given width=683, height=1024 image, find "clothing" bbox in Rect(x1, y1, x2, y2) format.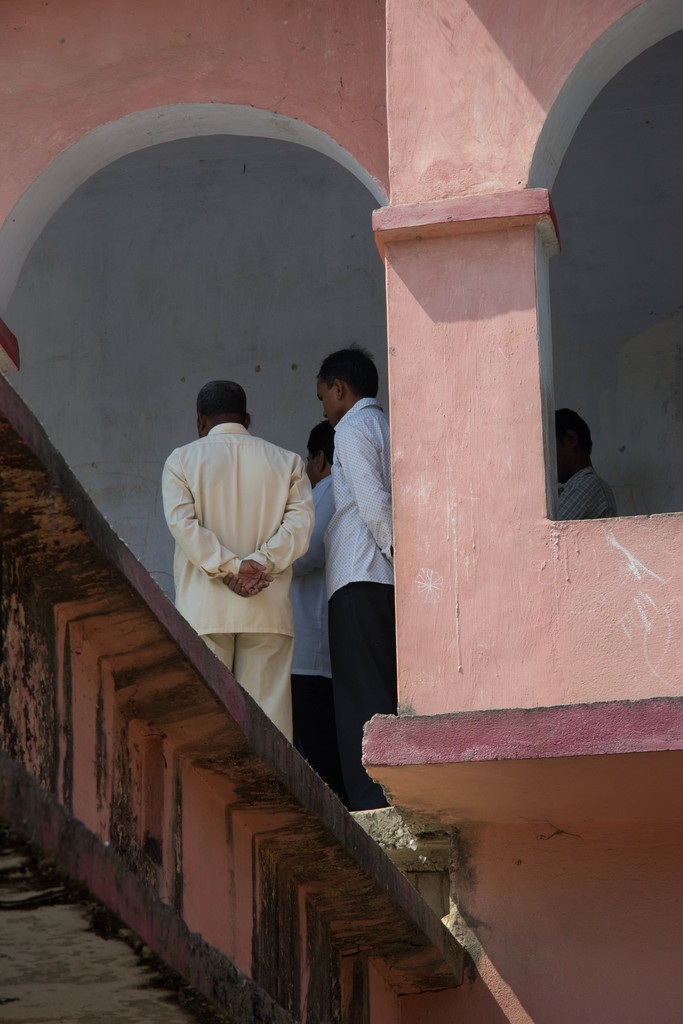
Rect(150, 410, 324, 737).
